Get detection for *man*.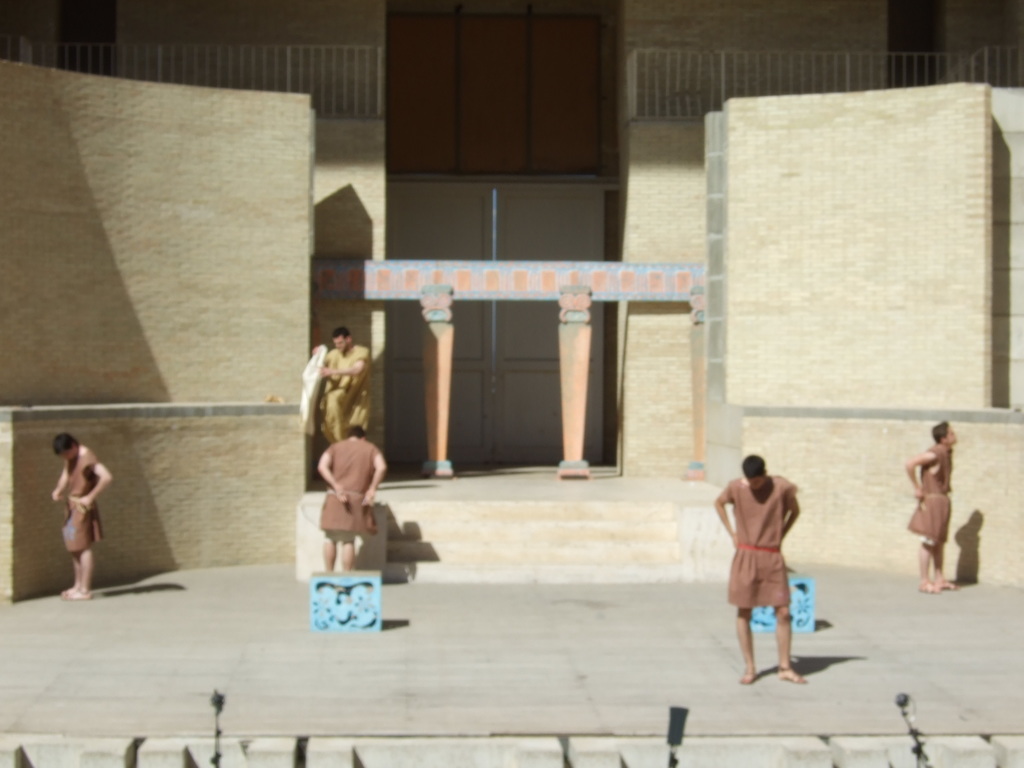
Detection: rect(314, 334, 371, 444).
